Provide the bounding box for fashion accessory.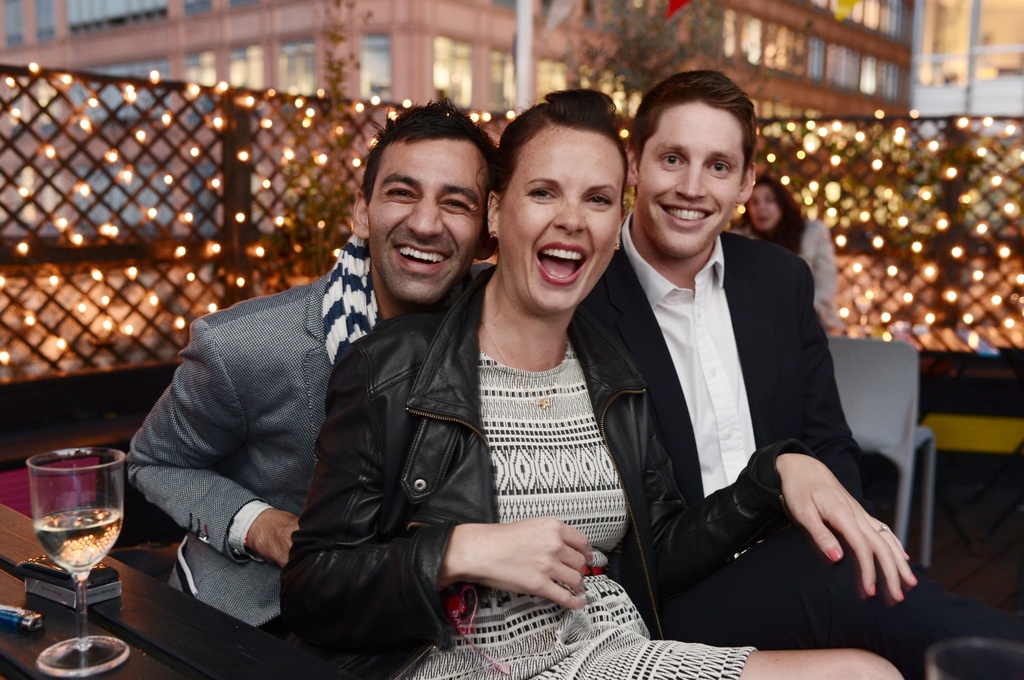
(583, 562, 608, 579).
